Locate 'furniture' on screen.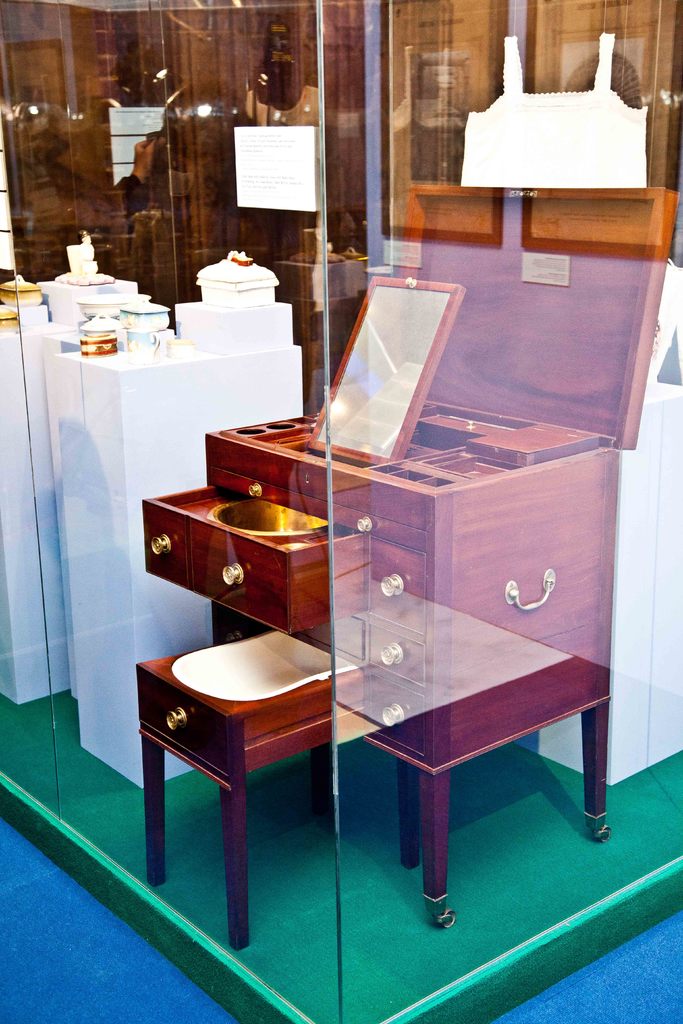
On screen at (x1=538, y1=380, x2=682, y2=786).
